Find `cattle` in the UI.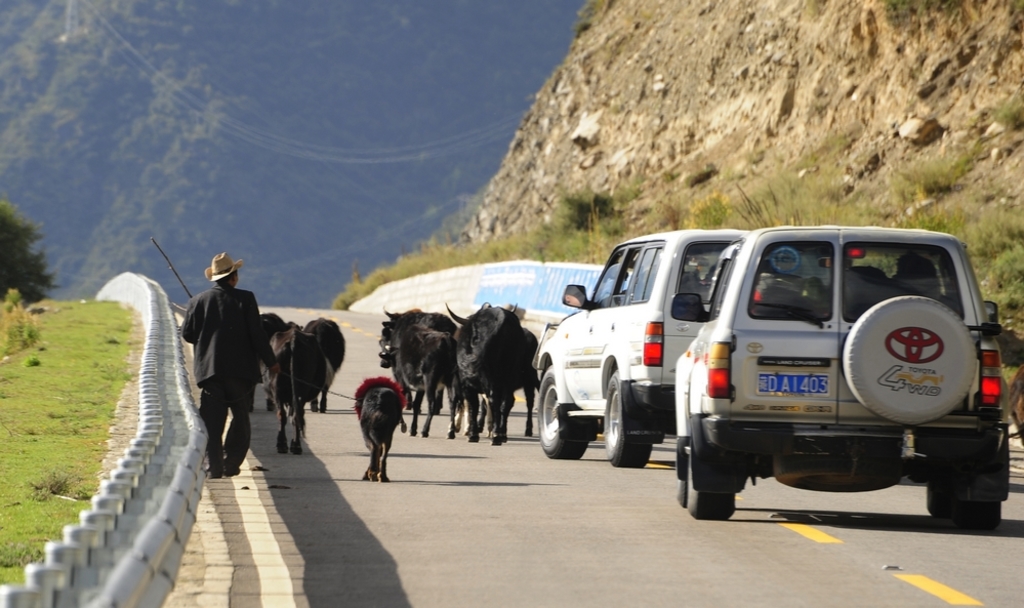
UI element at x1=385 y1=308 x2=456 y2=328.
